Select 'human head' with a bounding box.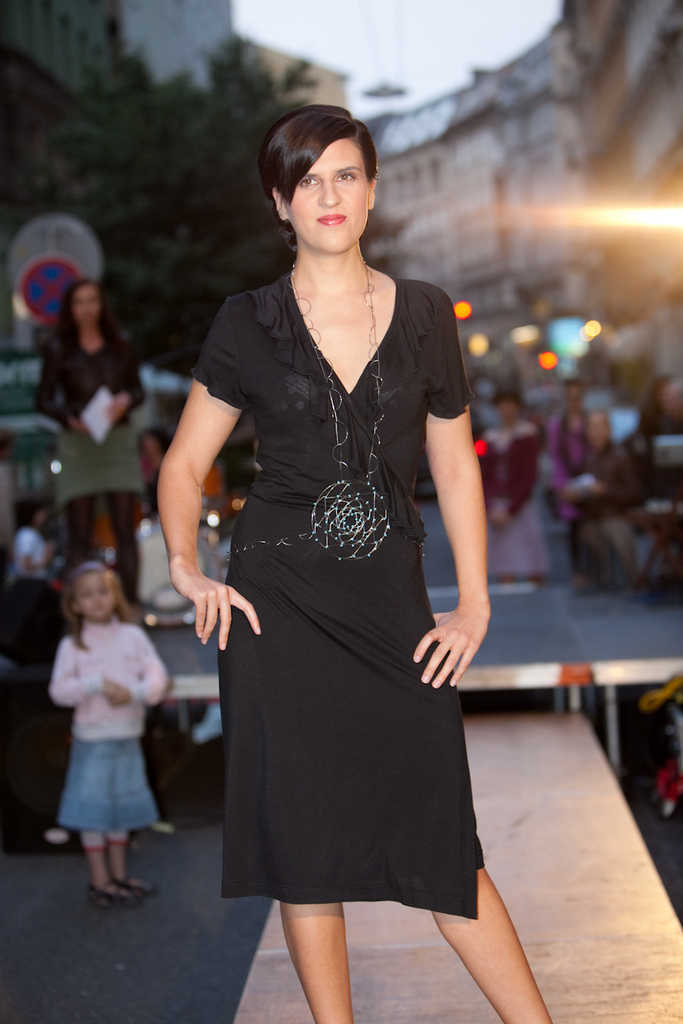
67/558/125/623.
